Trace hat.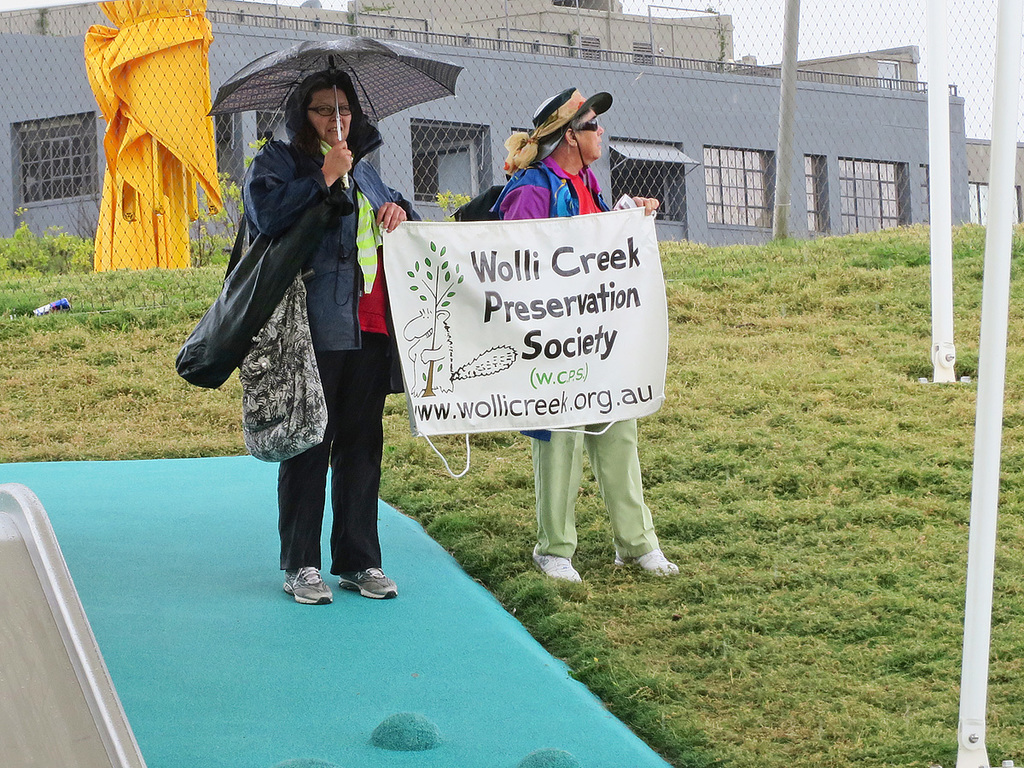
Traced to (528,86,614,165).
